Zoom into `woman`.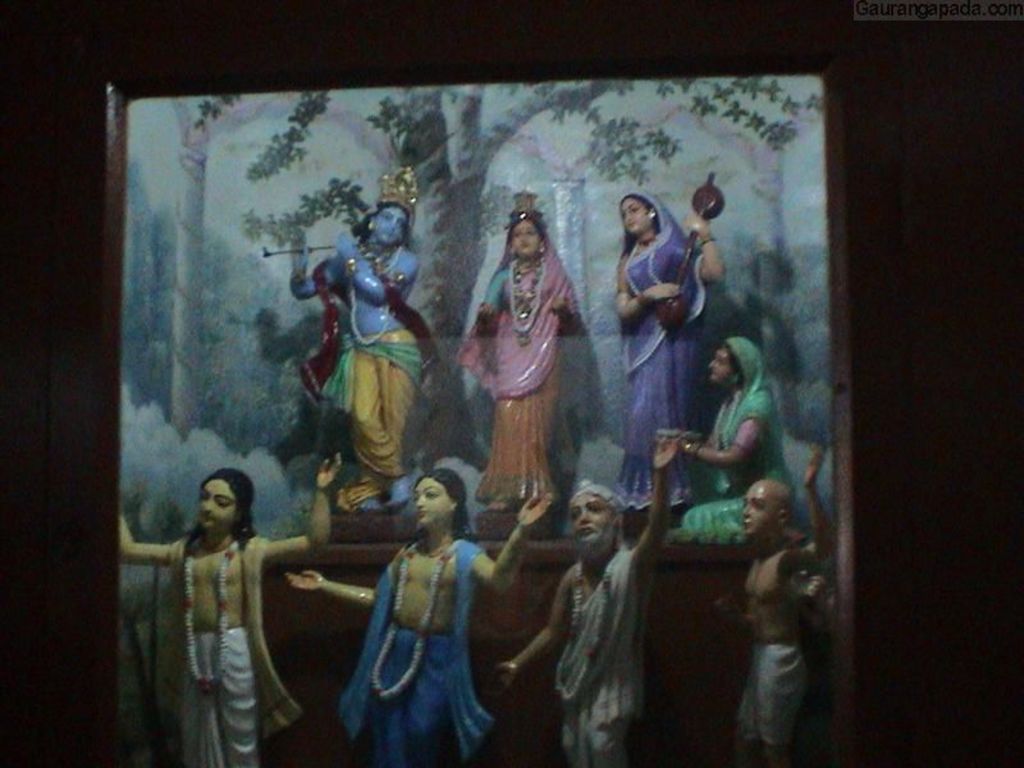
Zoom target: {"left": 675, "top": 340, "right": 812, "bottom": 543}.
